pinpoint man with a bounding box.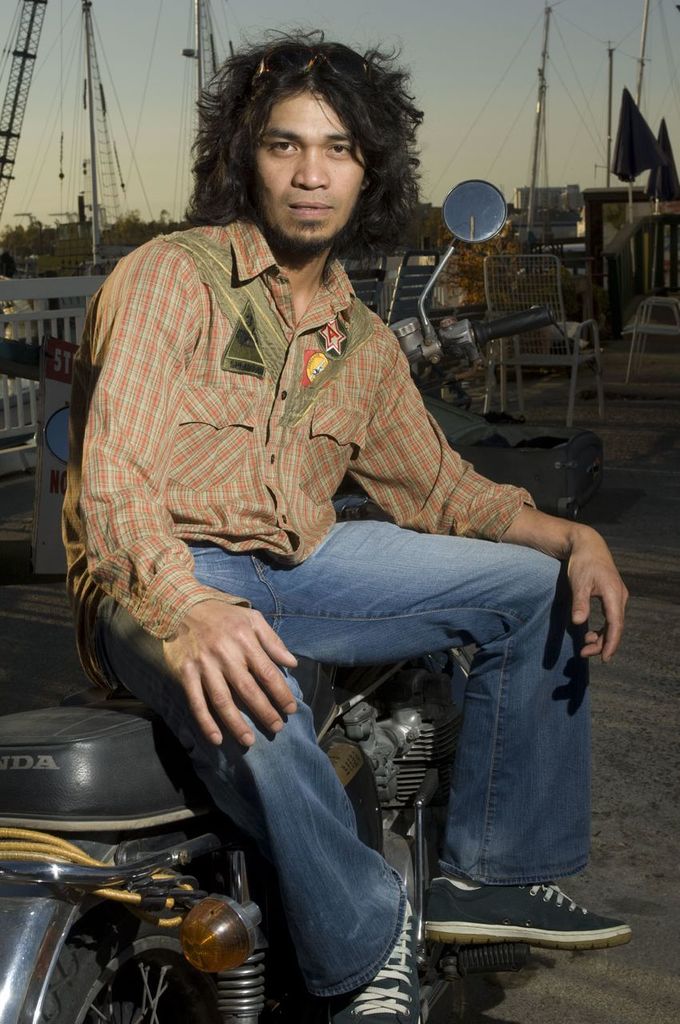
38 66 614 999.
